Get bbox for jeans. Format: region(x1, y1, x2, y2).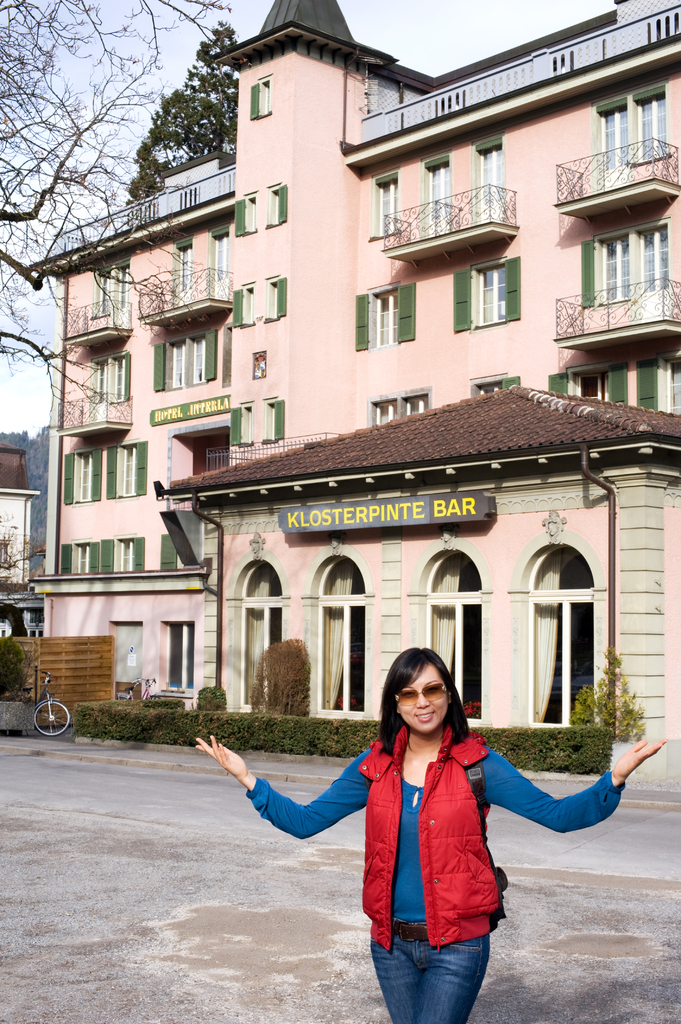
region(381, 938, 493, 1013).
